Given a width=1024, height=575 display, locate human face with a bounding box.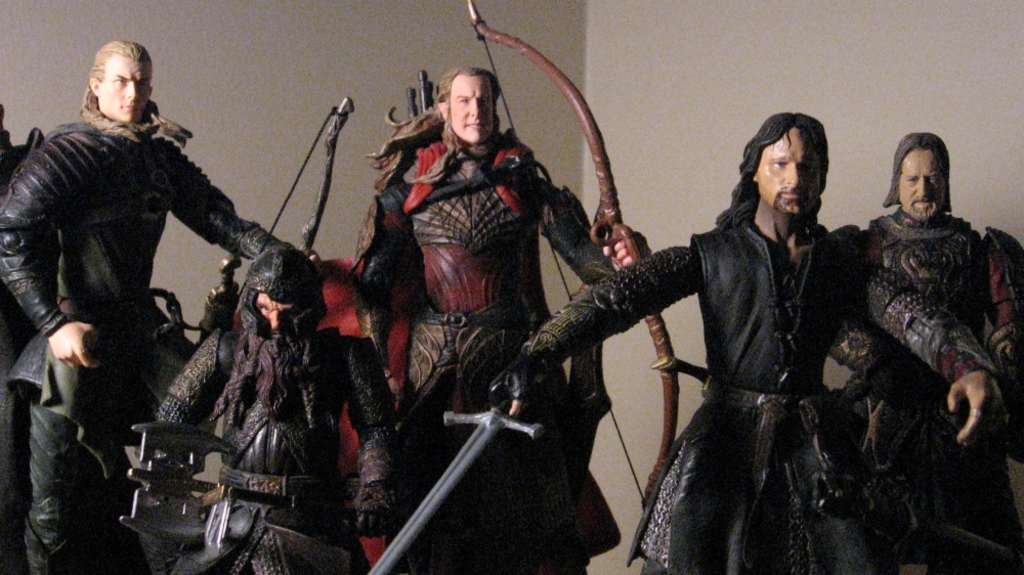
Located: <box>754,119,831,216</box>.
